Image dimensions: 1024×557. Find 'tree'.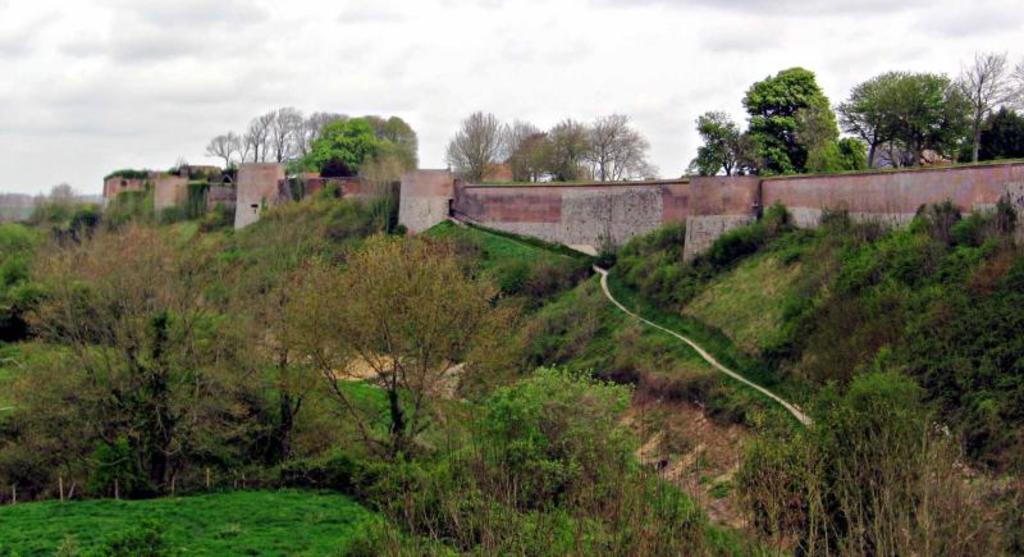
<region>27, 215, 288, 498</region>.
